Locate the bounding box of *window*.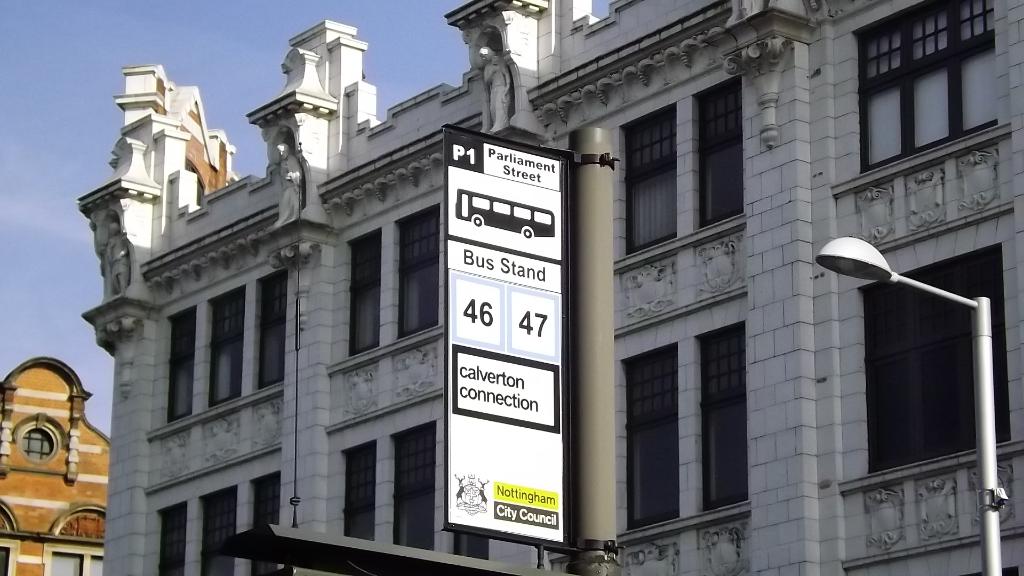
Bounding box: bbox=[616, 332, 691, 531].
